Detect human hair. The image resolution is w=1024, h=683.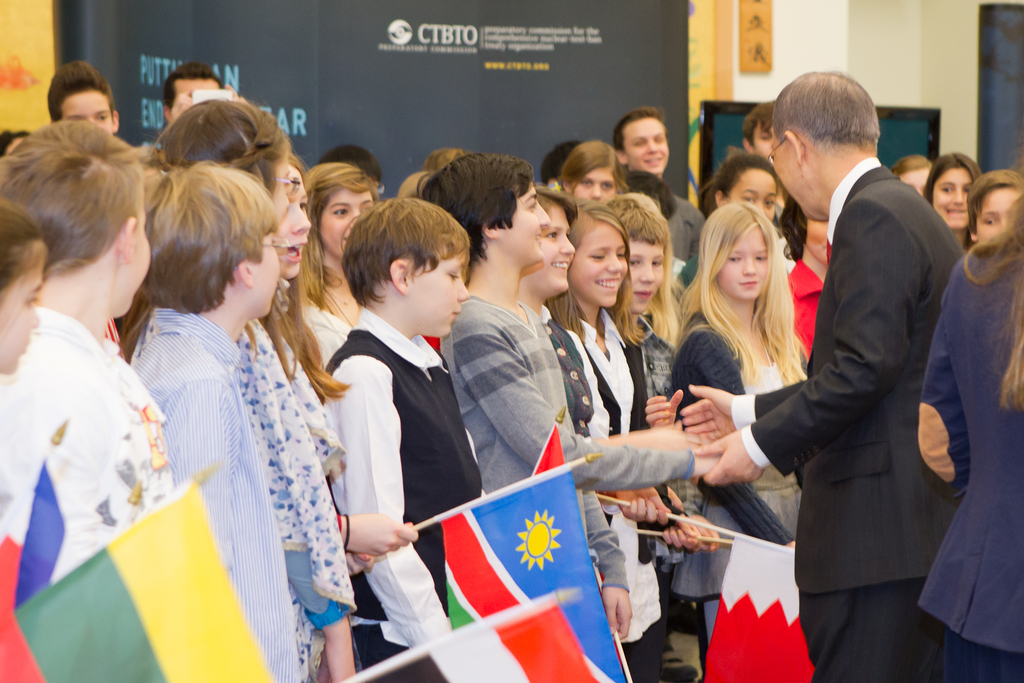
bbox=(611, 105, 666, 151).
